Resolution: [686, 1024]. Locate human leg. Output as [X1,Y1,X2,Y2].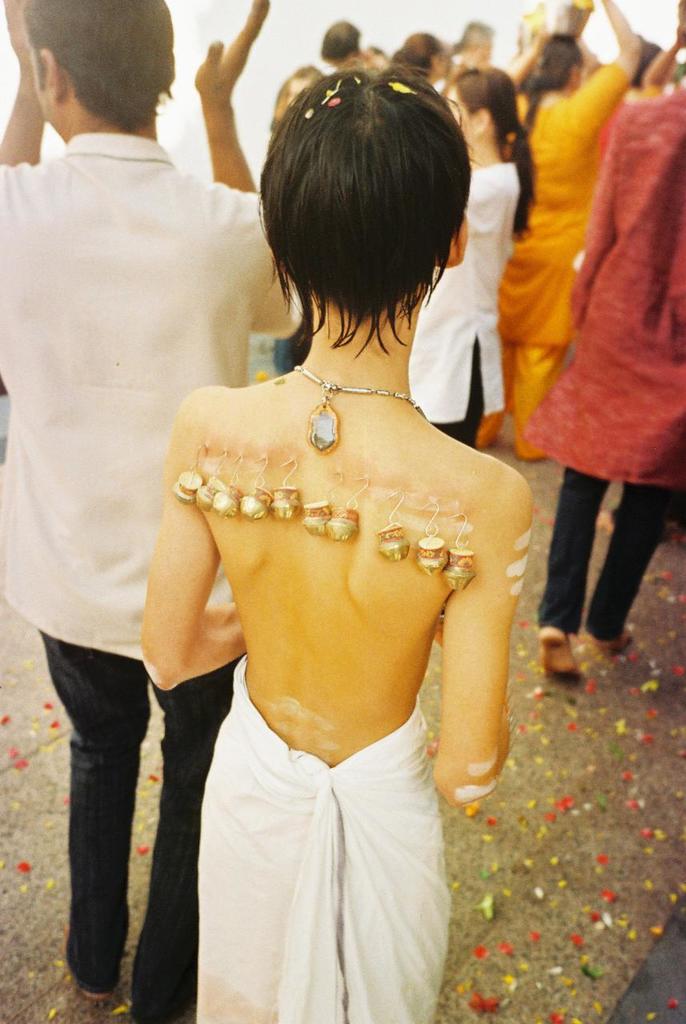
[38,568,145,997].
